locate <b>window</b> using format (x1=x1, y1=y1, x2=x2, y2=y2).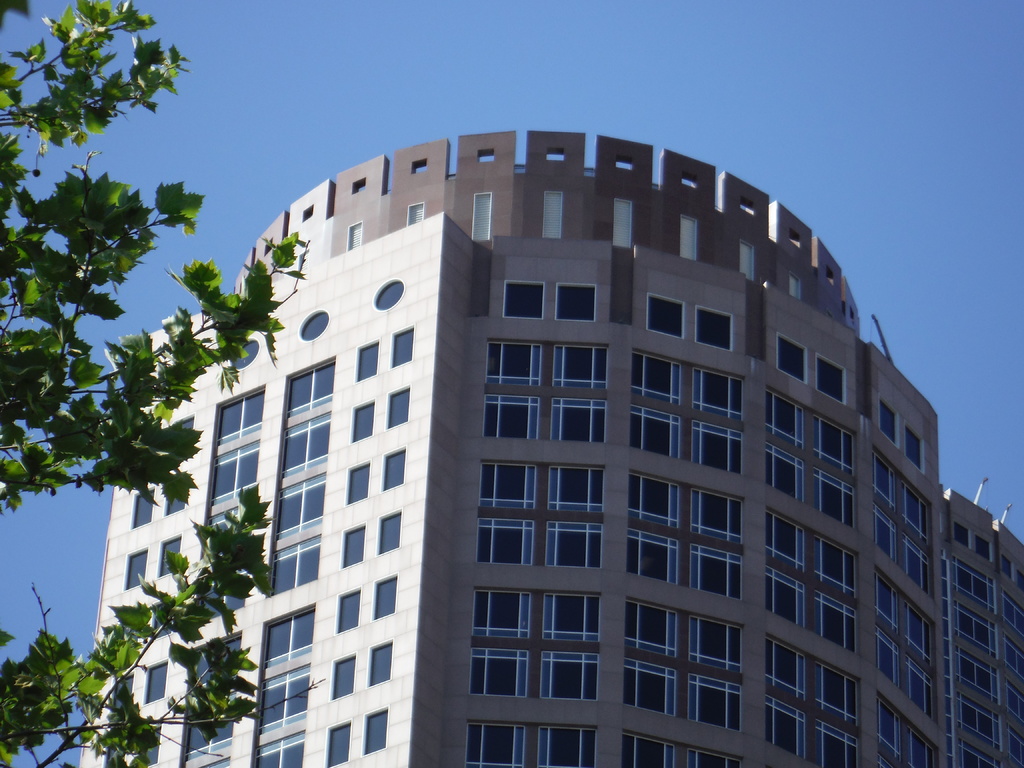
(x1=330, y1=643, x2=360, y2=701).
